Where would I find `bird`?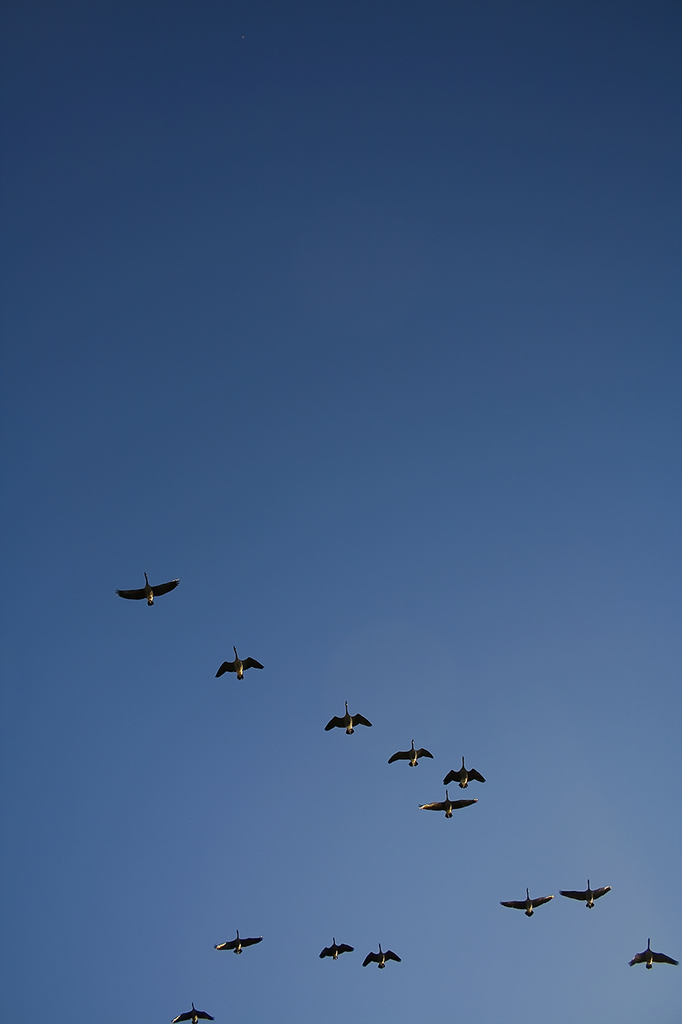
At 427:797:480:823.
